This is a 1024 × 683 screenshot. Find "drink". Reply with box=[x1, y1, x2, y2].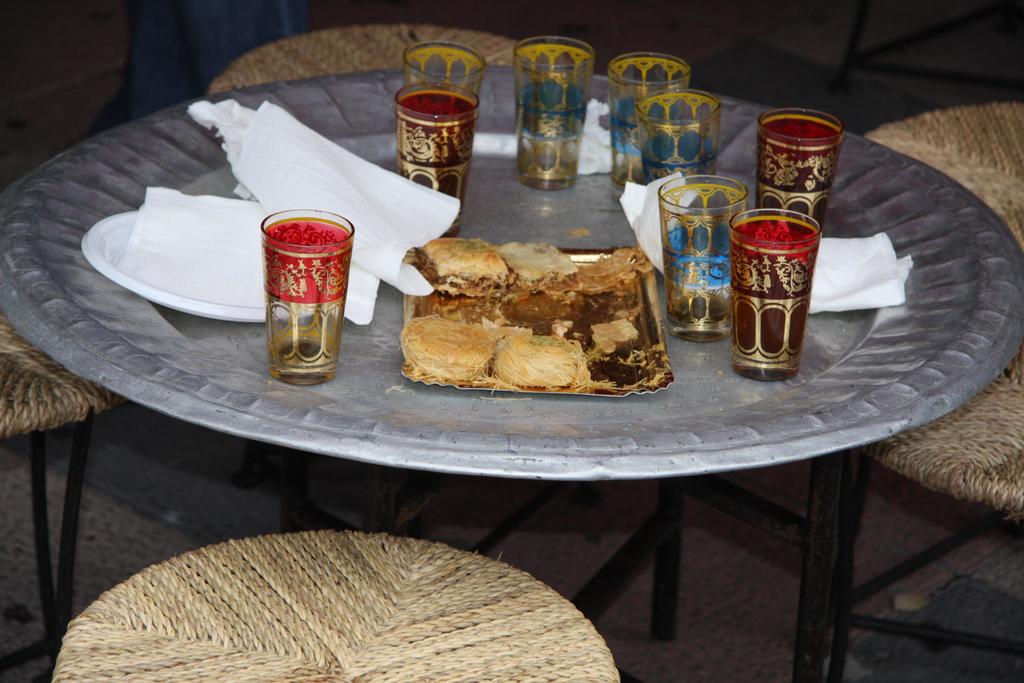
box=[259, 211, 344, 377].
